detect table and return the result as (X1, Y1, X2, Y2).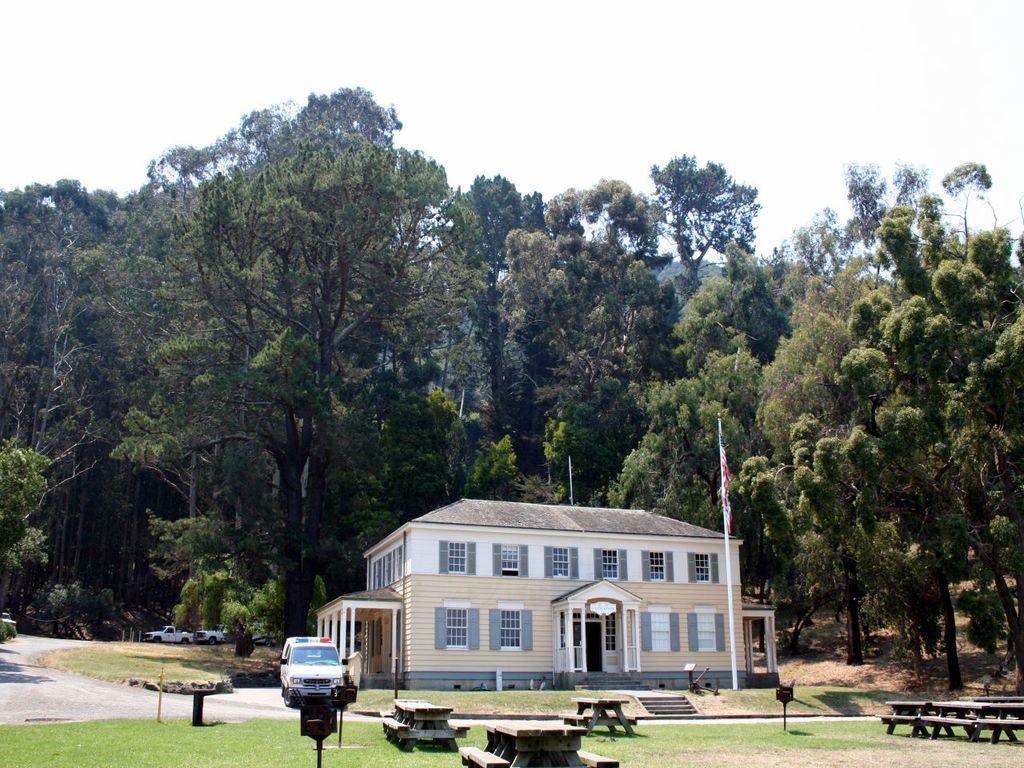
(389, 702, 454, 746).
